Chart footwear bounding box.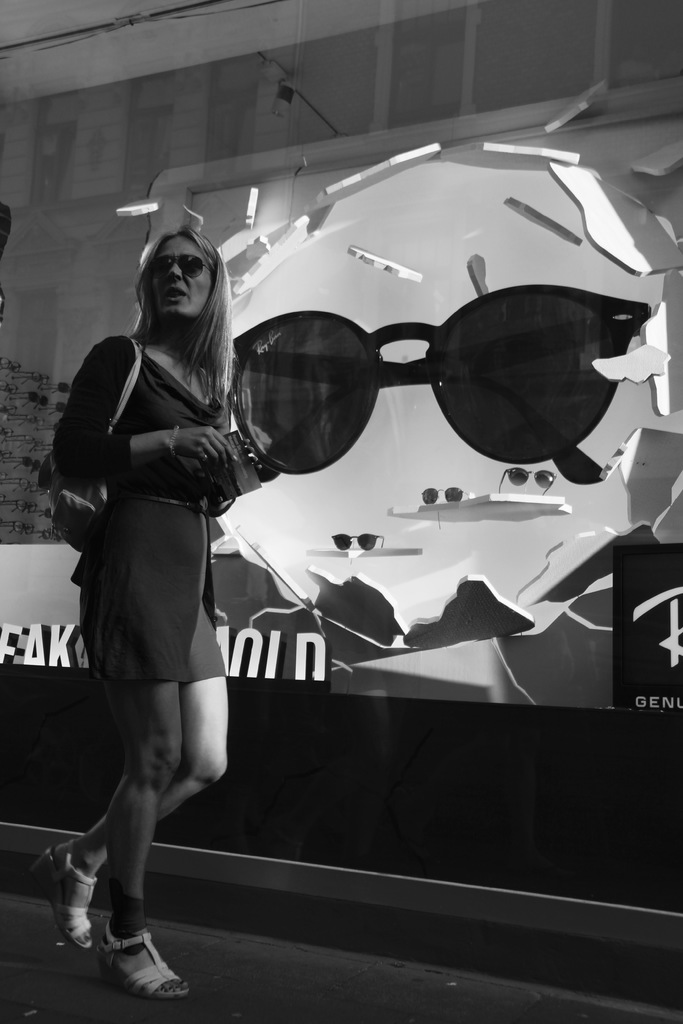
Charted: rect(38, 839, 103, 949).
